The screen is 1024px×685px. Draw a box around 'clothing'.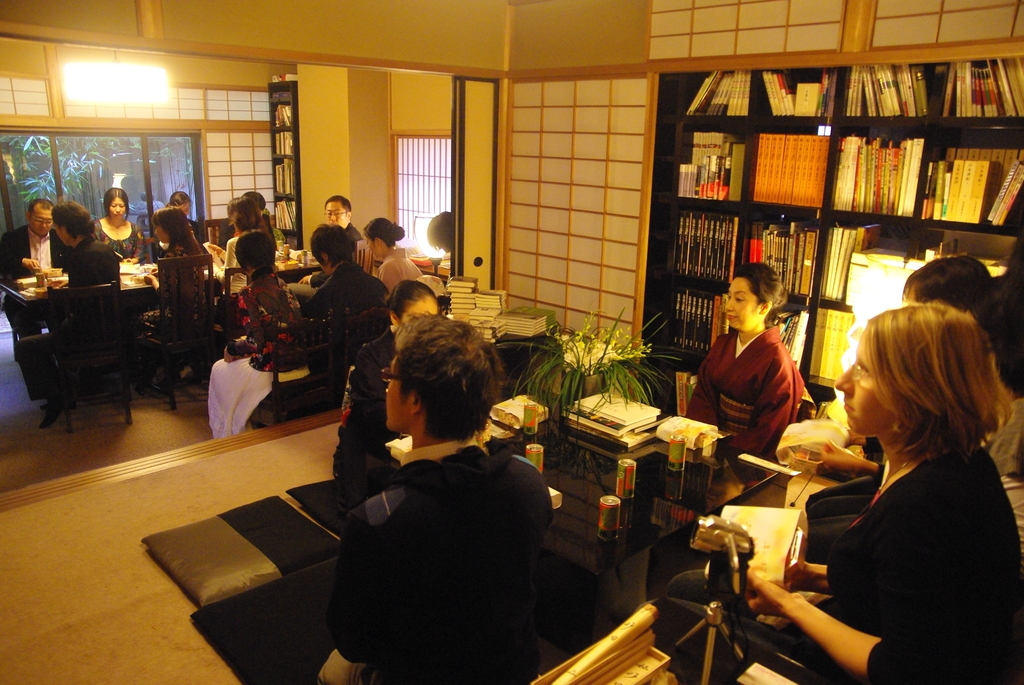
(206, 232, 248, 318).
